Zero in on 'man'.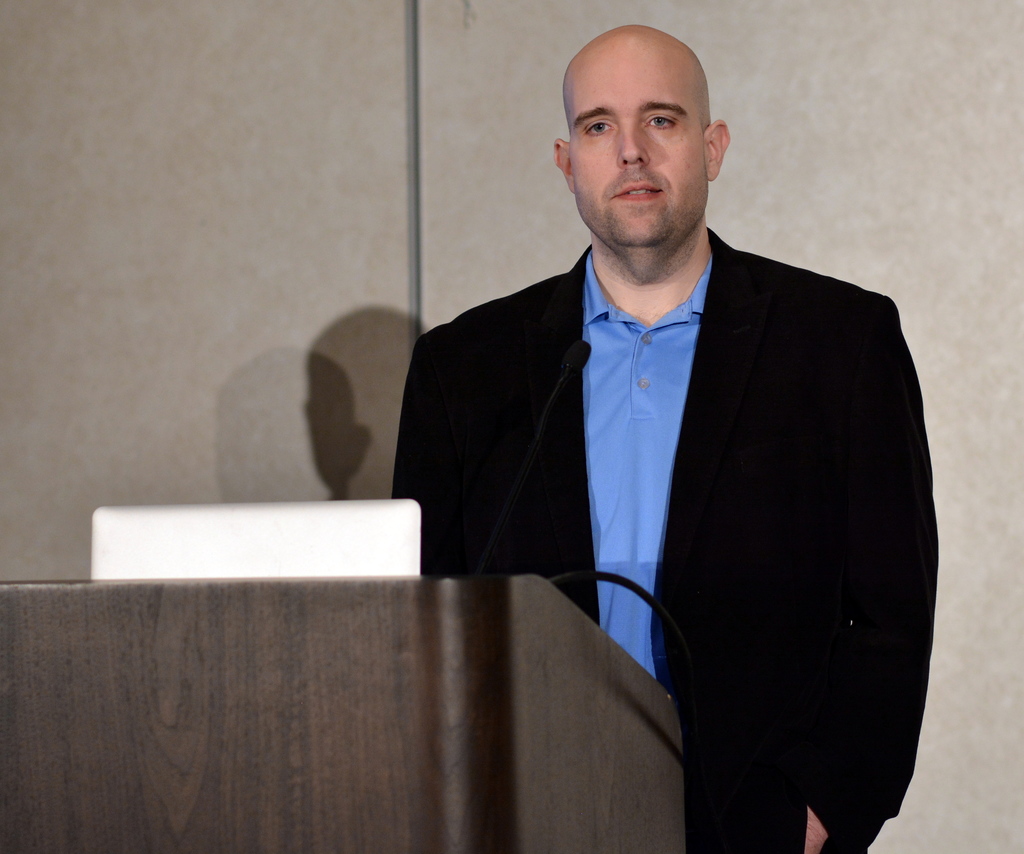
Zeroed in: {"x1": 399, "y1": 44, "x2": 938, "y2": 817}.
